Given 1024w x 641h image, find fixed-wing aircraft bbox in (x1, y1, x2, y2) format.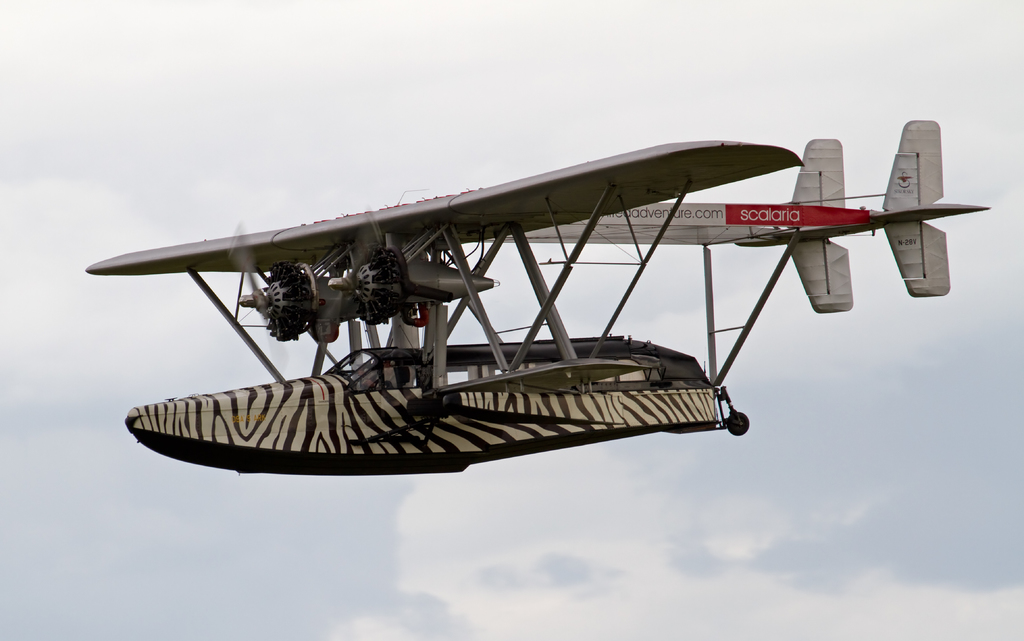
(88, 117, 991, 475).
